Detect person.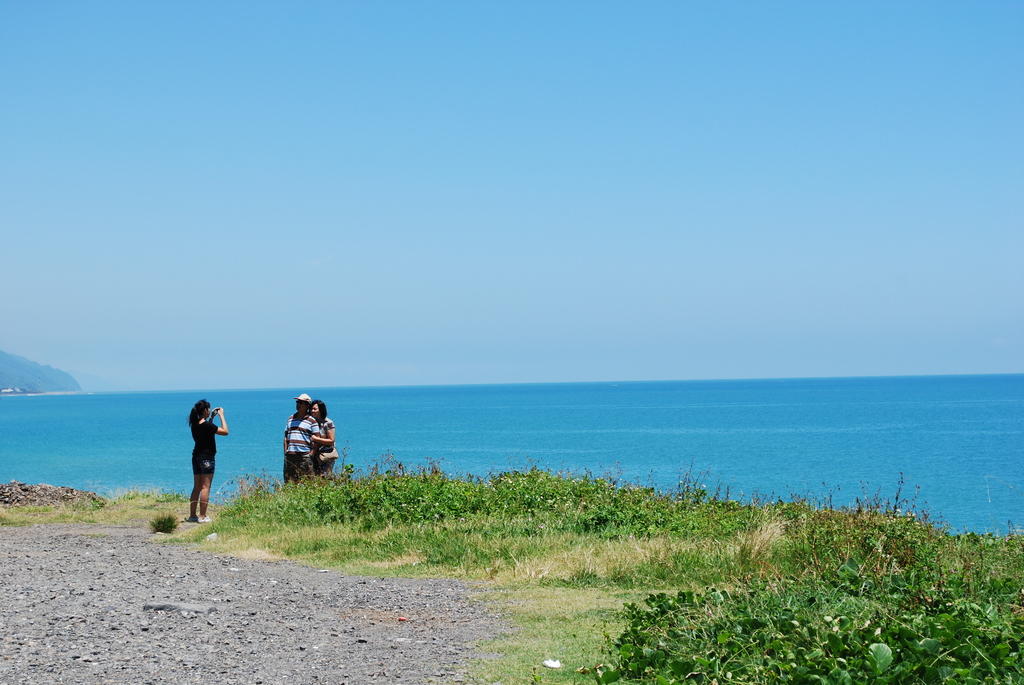
Detected at (left=179, top=397, right=234, bottom=521).
